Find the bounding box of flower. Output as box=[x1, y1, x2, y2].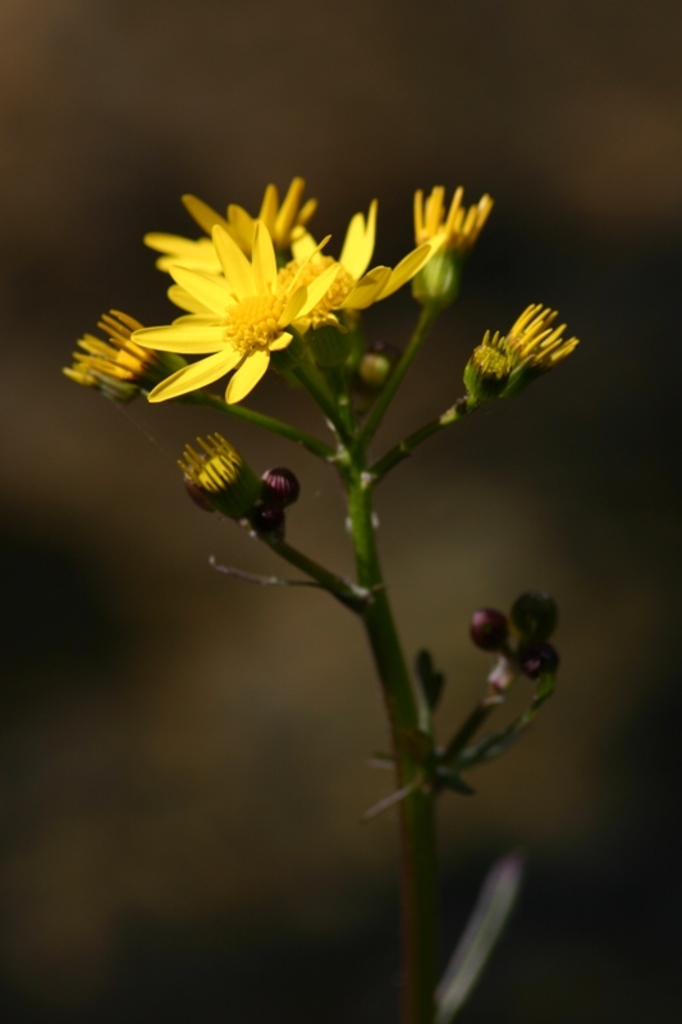
box=[402, 180, 491, 315].
